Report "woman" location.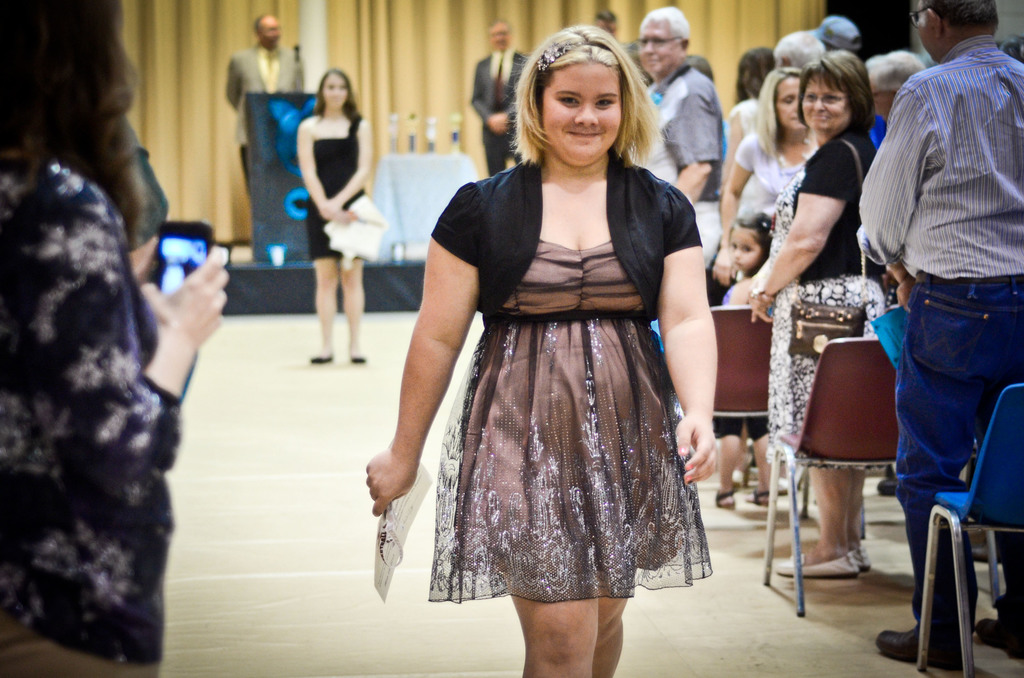
Report: rect(716, 64, 826, 504).
